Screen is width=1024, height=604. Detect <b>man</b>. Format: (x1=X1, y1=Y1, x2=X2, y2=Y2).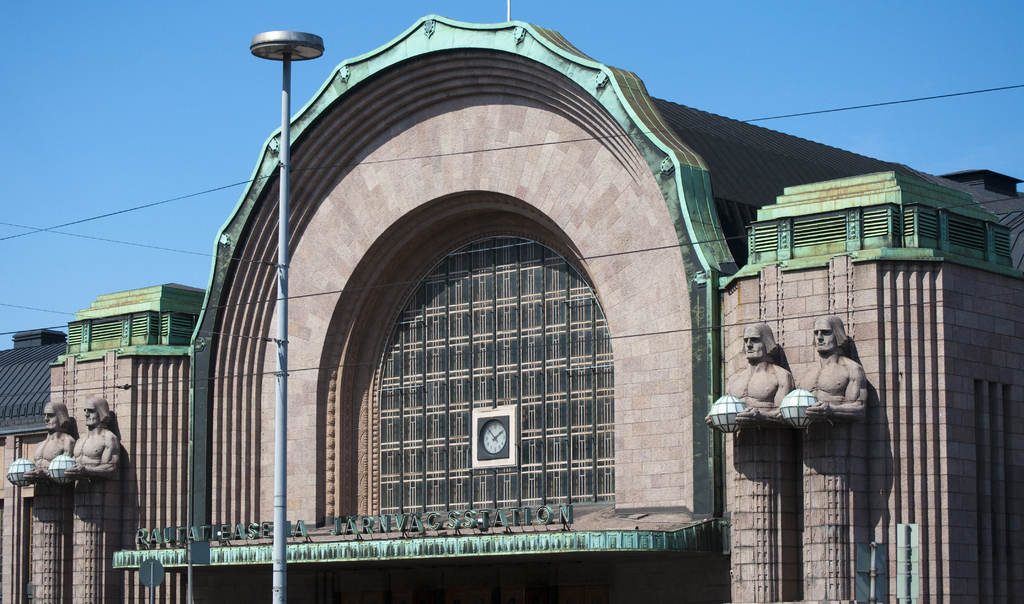
(x1=696, y1=320, x2=794, y2=430).
